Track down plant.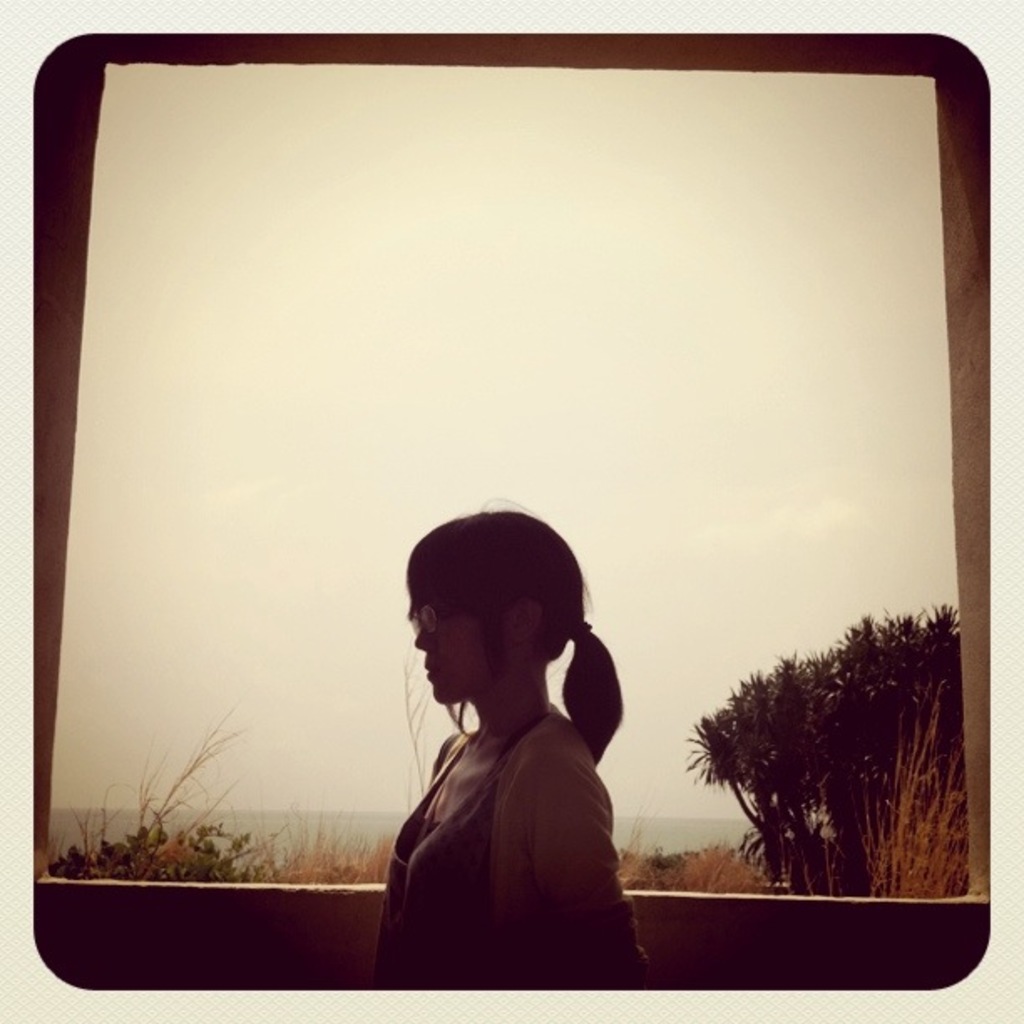
Tracked to 288, 783, 385, 890.
